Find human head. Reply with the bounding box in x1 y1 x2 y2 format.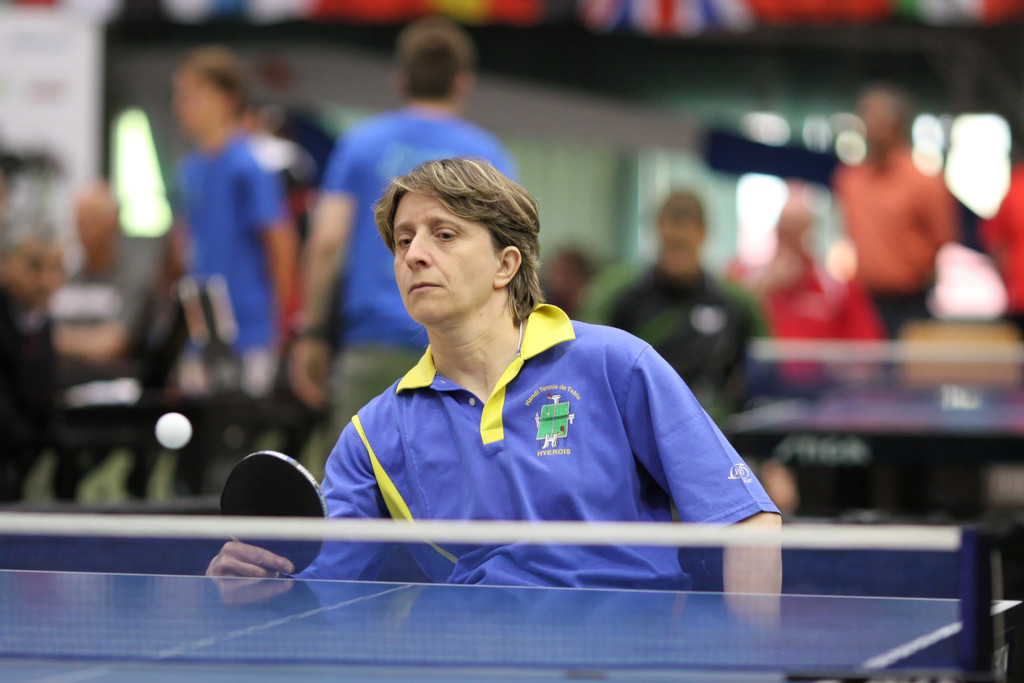
76 183 120 262.
